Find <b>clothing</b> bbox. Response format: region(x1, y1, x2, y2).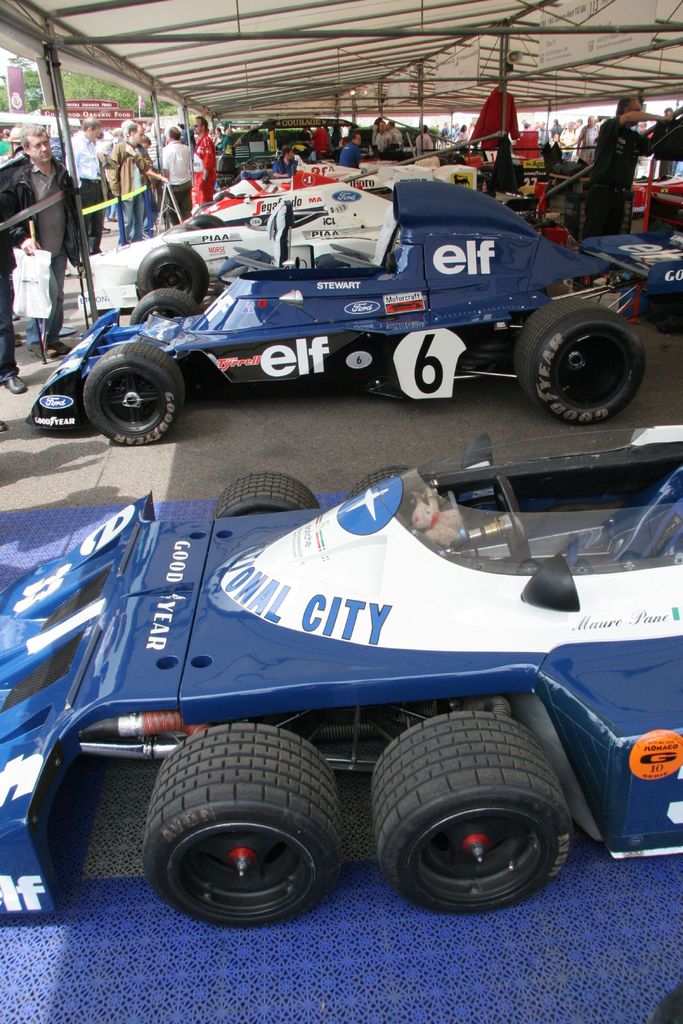
region(659, 116, 682, 181).
